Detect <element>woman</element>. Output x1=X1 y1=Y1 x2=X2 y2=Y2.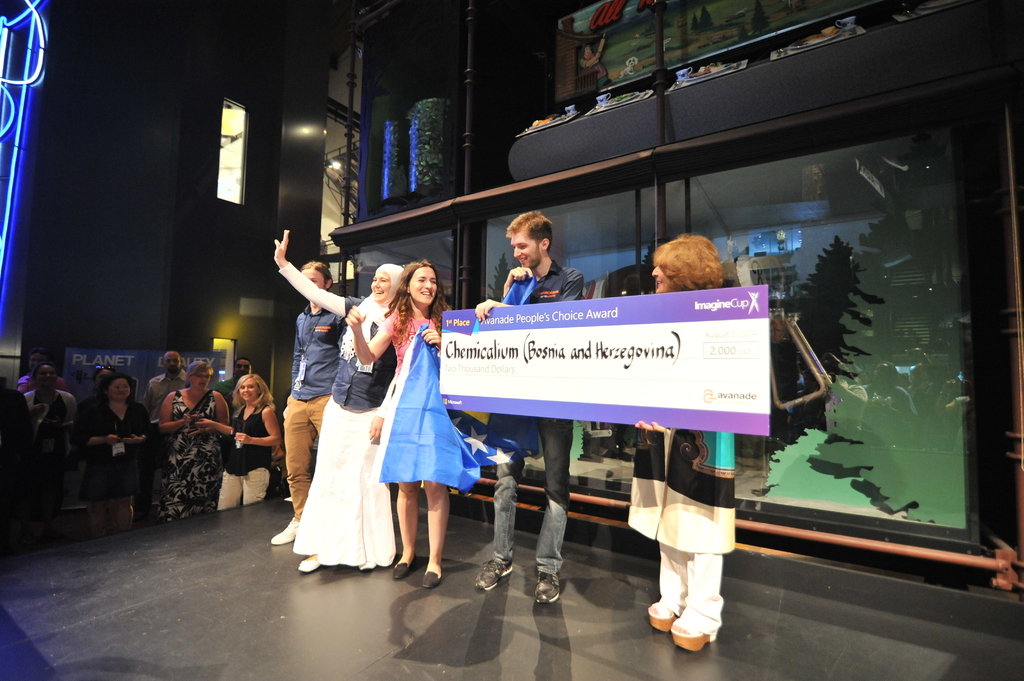
x1=214 y1=378 x2=286 y2=511.
